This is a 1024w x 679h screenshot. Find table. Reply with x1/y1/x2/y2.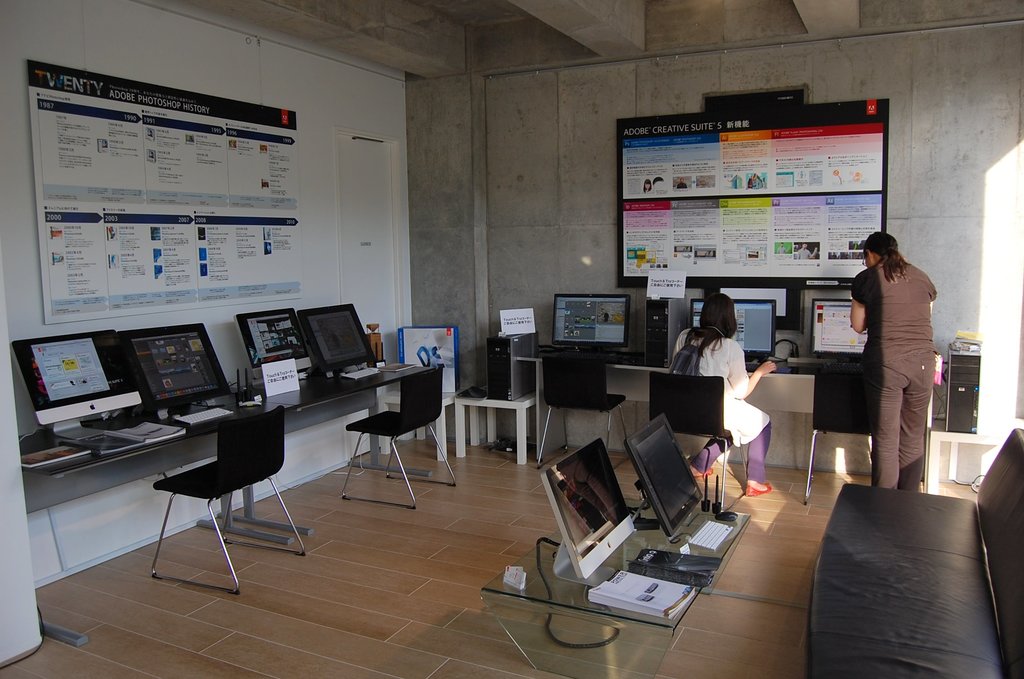
929/430/1008/497.
